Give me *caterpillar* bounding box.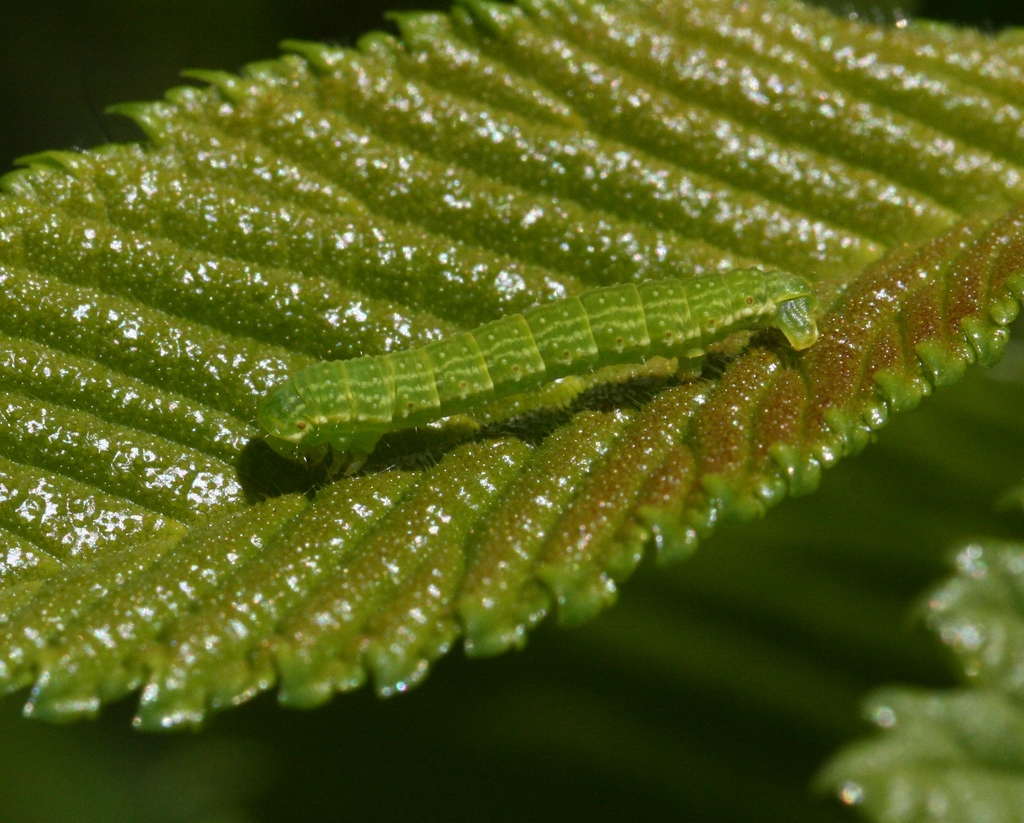
260, 268, 821, 478.
